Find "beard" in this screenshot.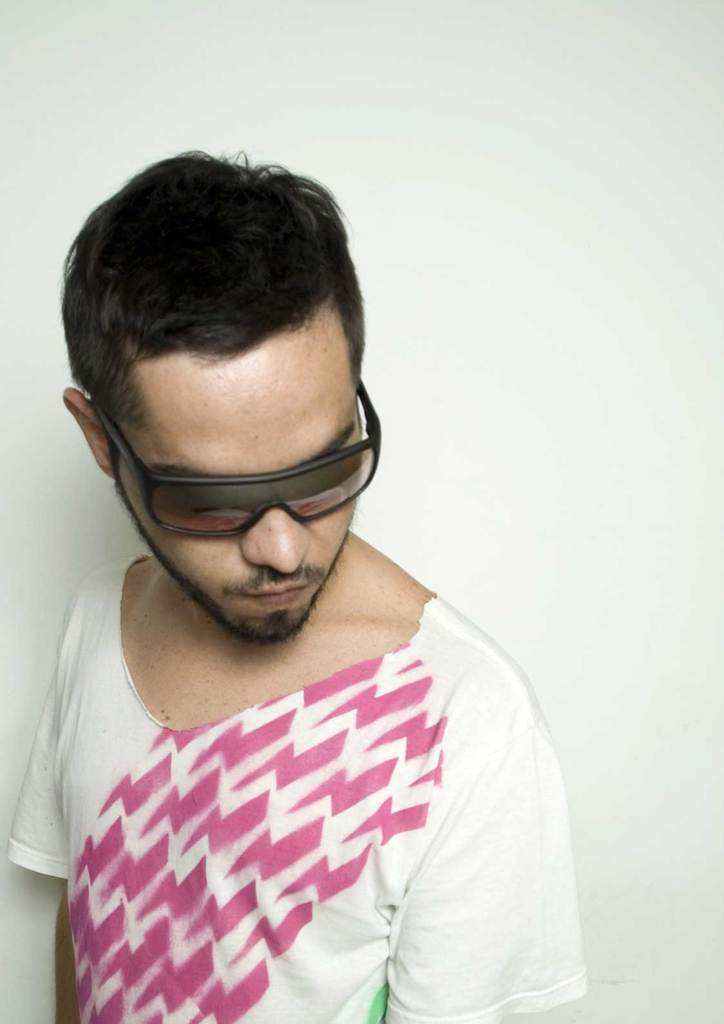
The bounding box for "beard" is box=[108, 475, 350, 649].
